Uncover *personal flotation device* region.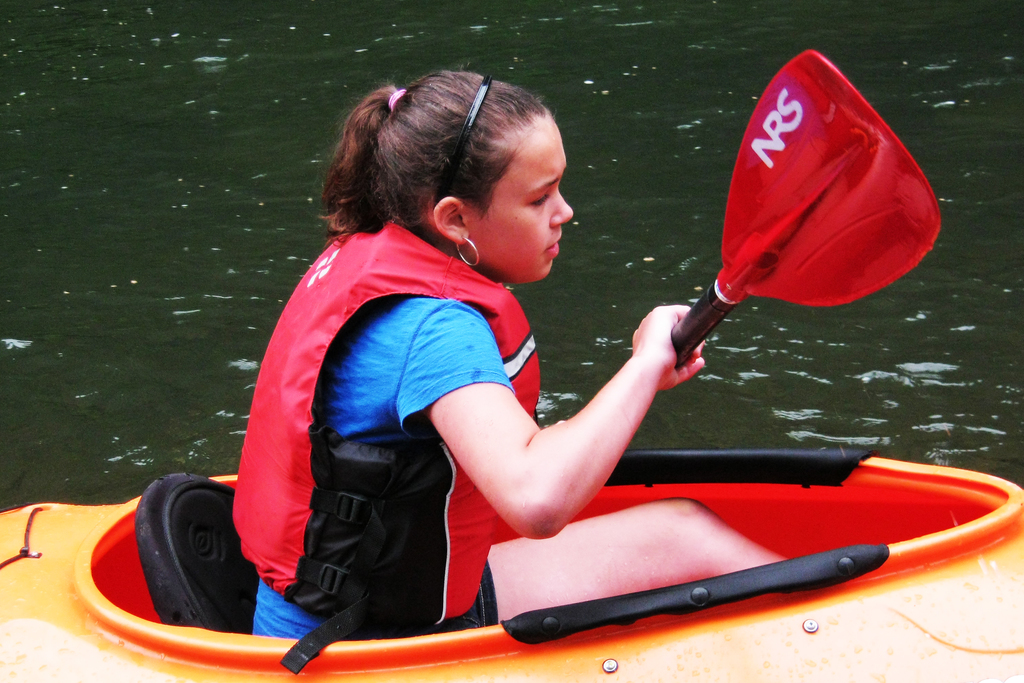
Uncovered: detection(228, 220, 536, 676).
